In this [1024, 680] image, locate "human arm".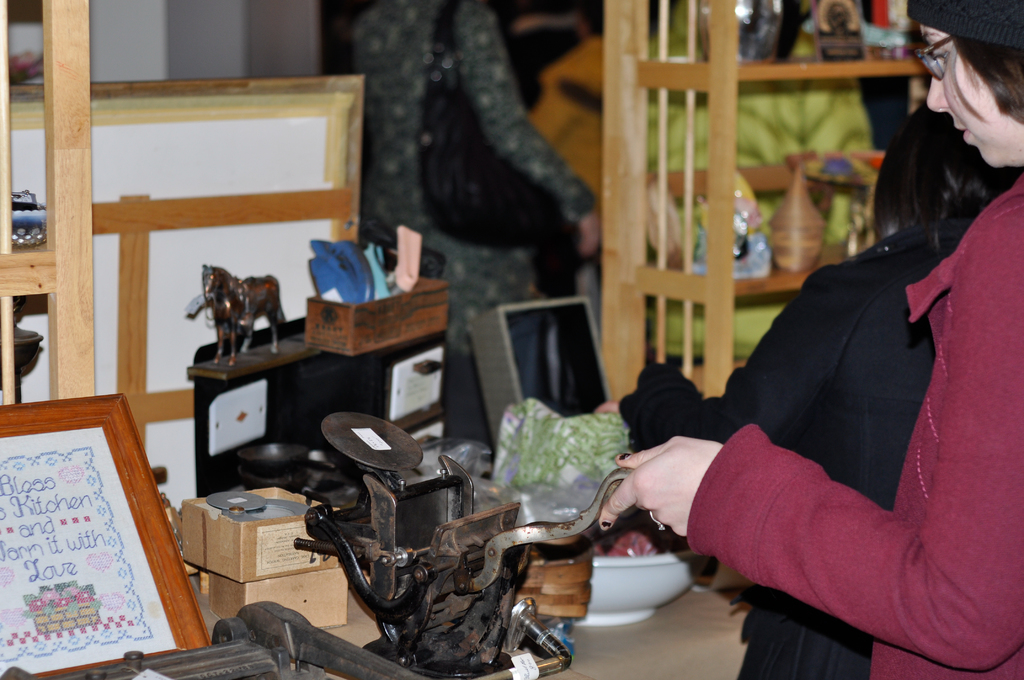
Bounding box: <region>453, 2, 596, 266</region>.
